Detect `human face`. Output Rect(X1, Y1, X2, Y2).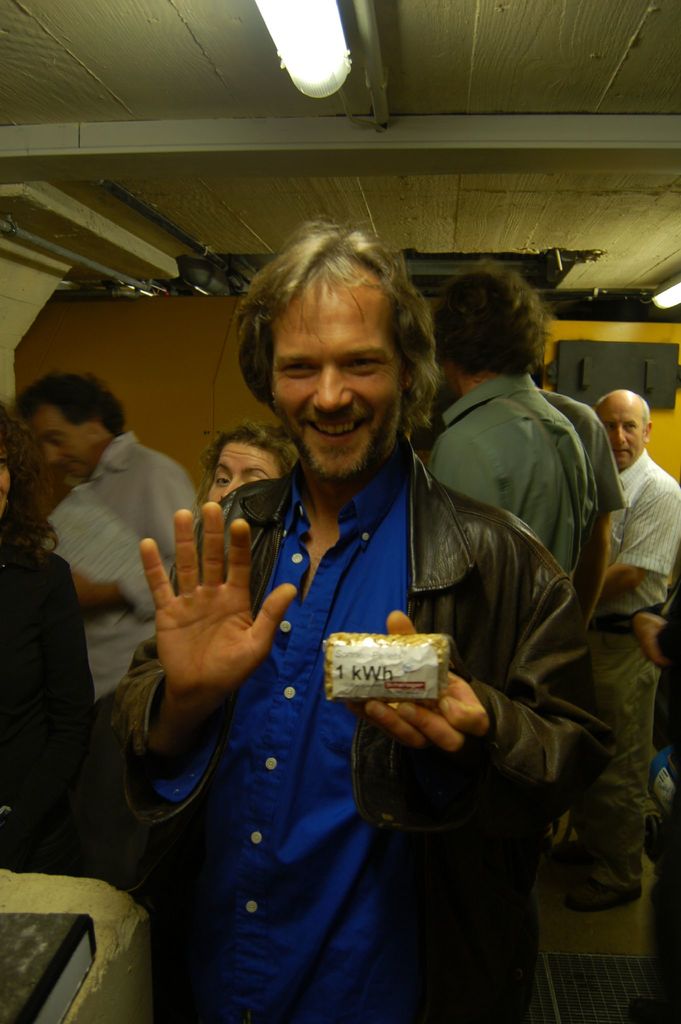
Rect(273, 271, 401, 482).
